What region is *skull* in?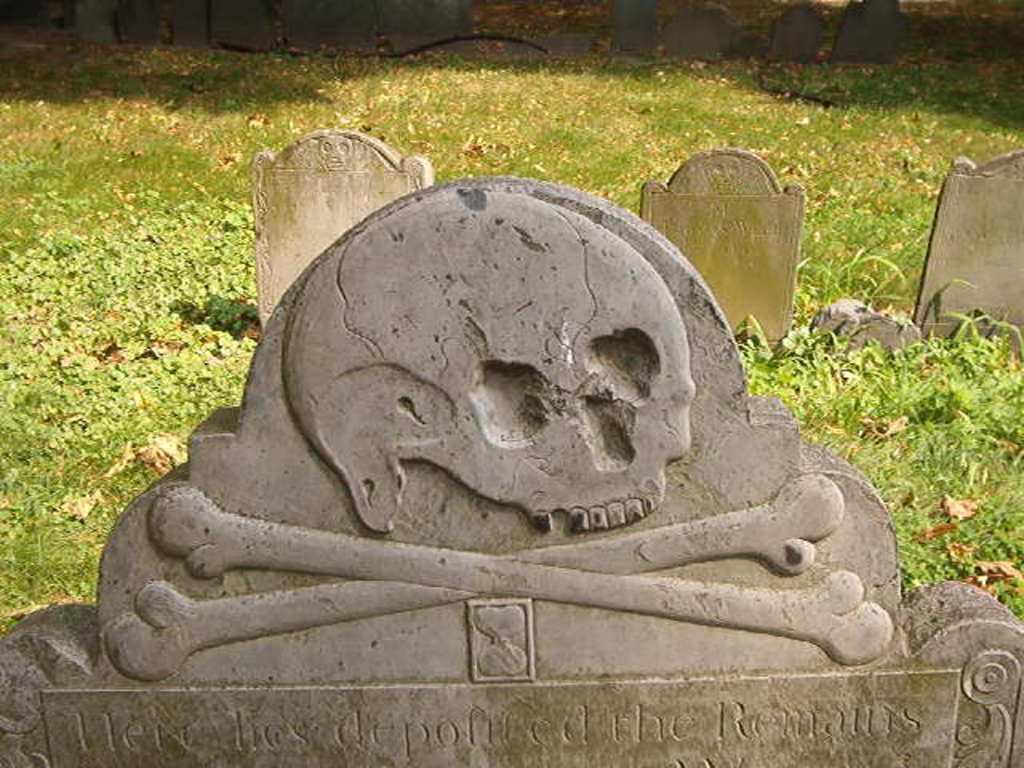
240, 198, 694, 619.
